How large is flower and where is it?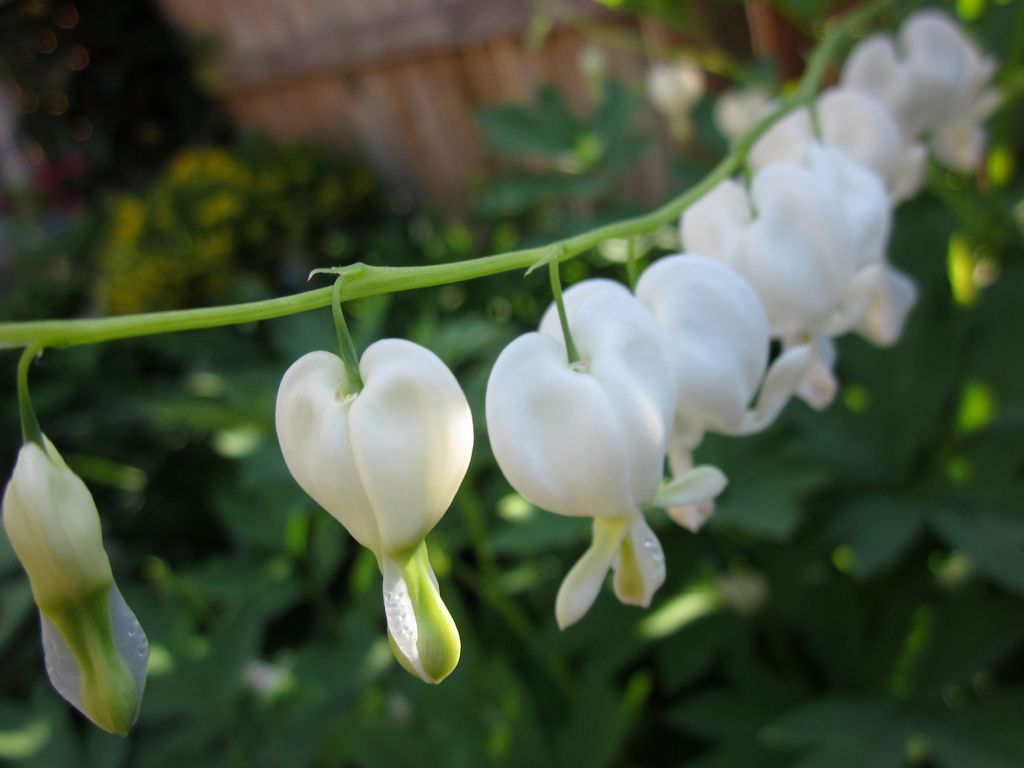
Bounding box: 264/317/467/643.
